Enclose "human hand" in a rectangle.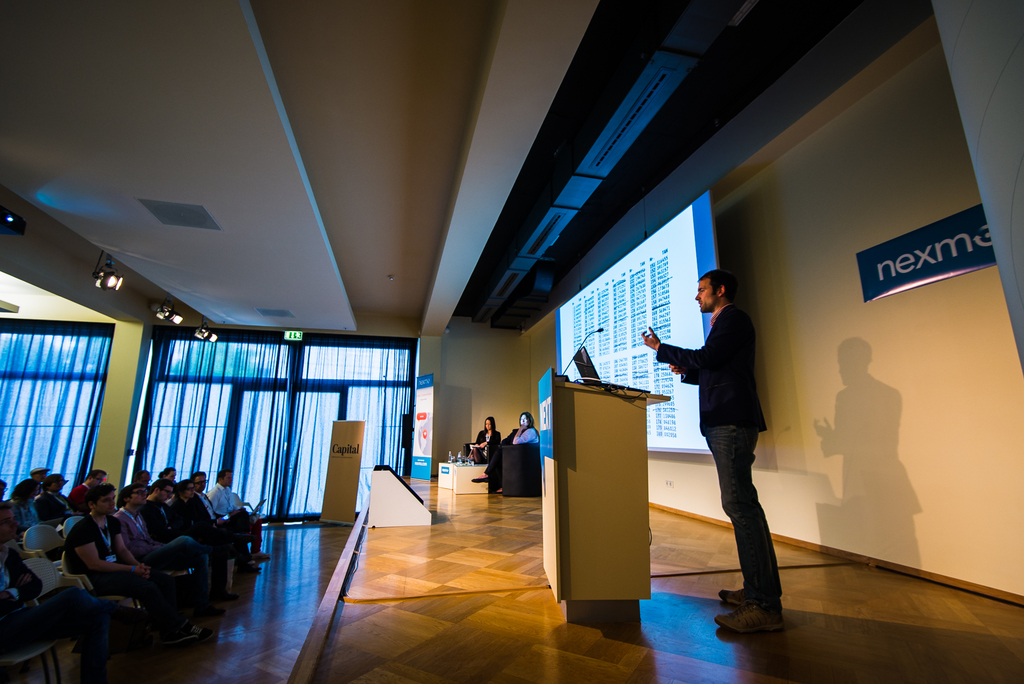
pyautogui.locateOnScreen(133, 566, 151, 582).
